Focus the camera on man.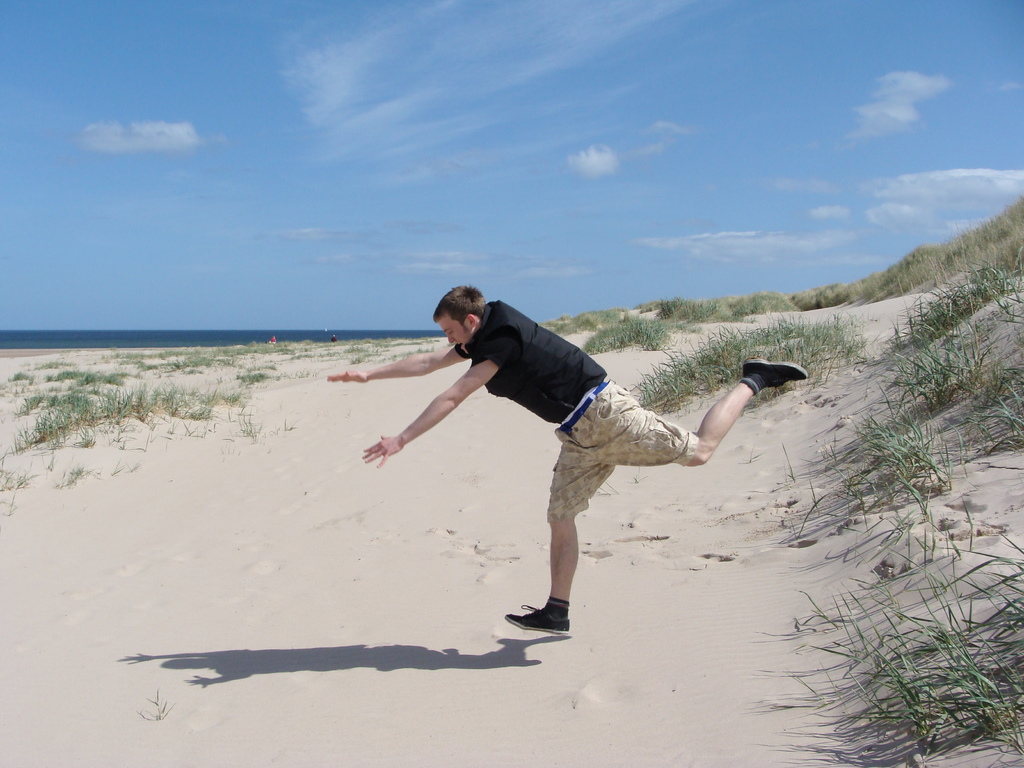
Focus region: [328,286,808,634].
